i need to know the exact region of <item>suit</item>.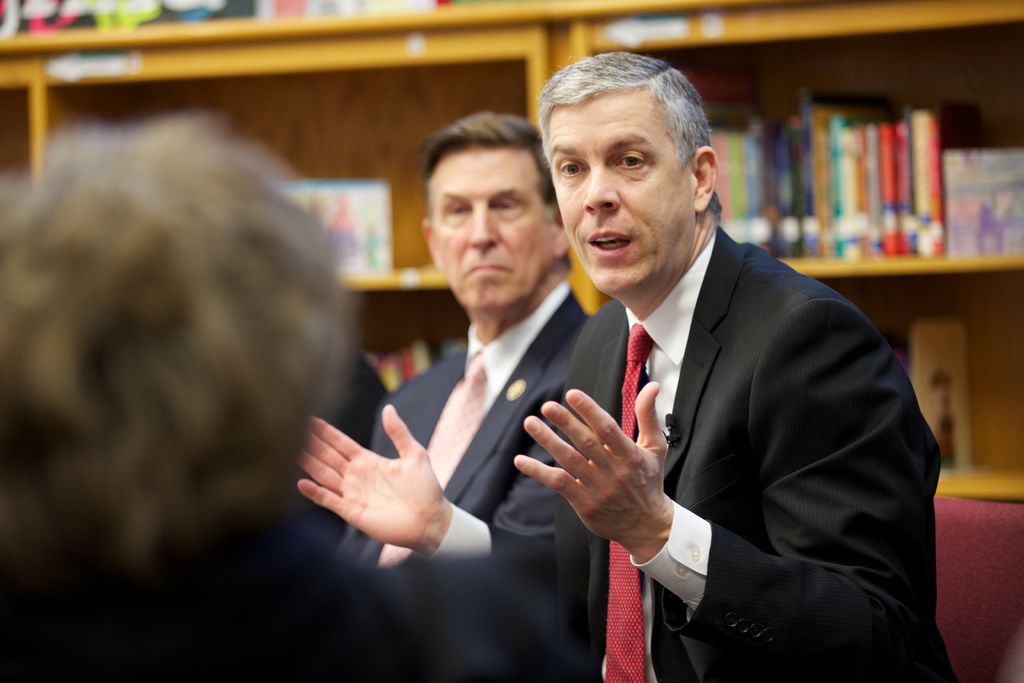
Region: (left=520, top=167, right=944, bottom=669).
